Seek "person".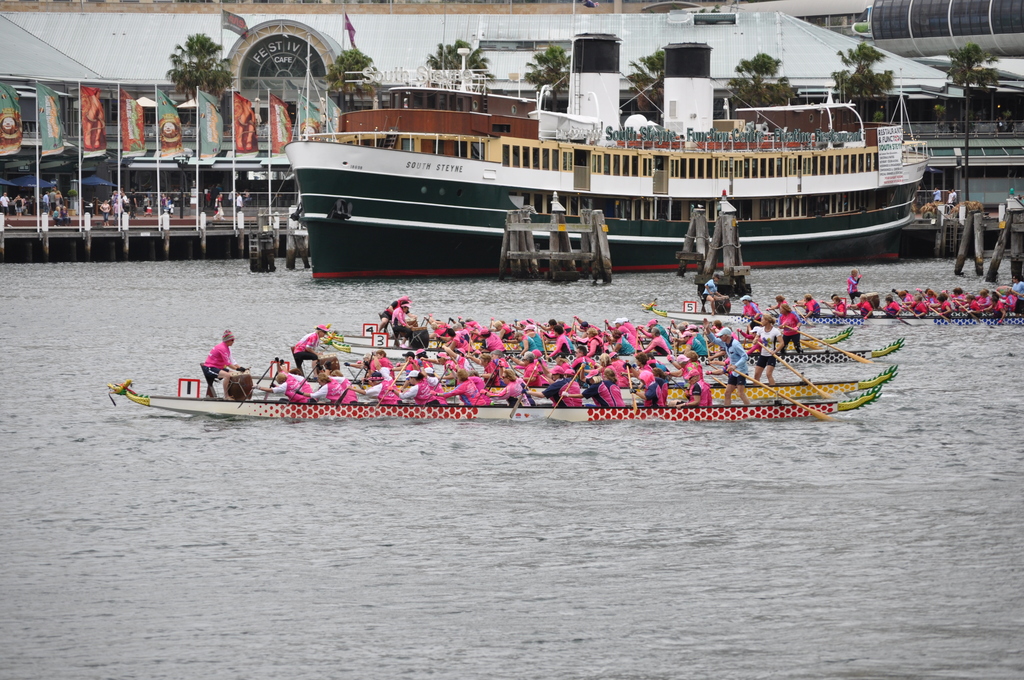
crop(874, 293, 901, 321).
